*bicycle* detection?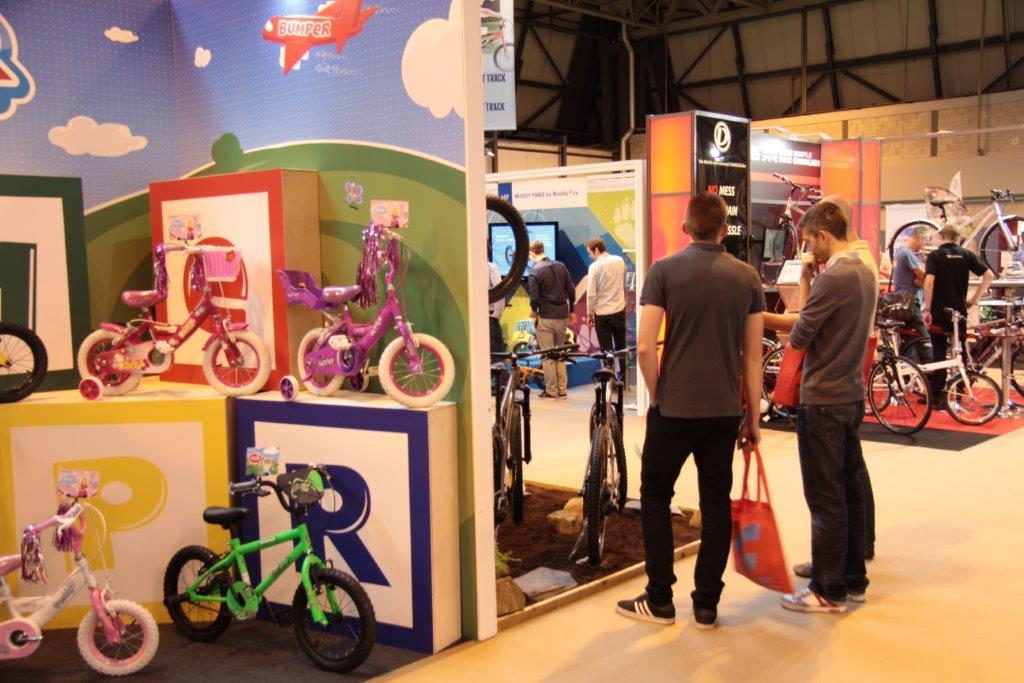
(143,466,372,673)
